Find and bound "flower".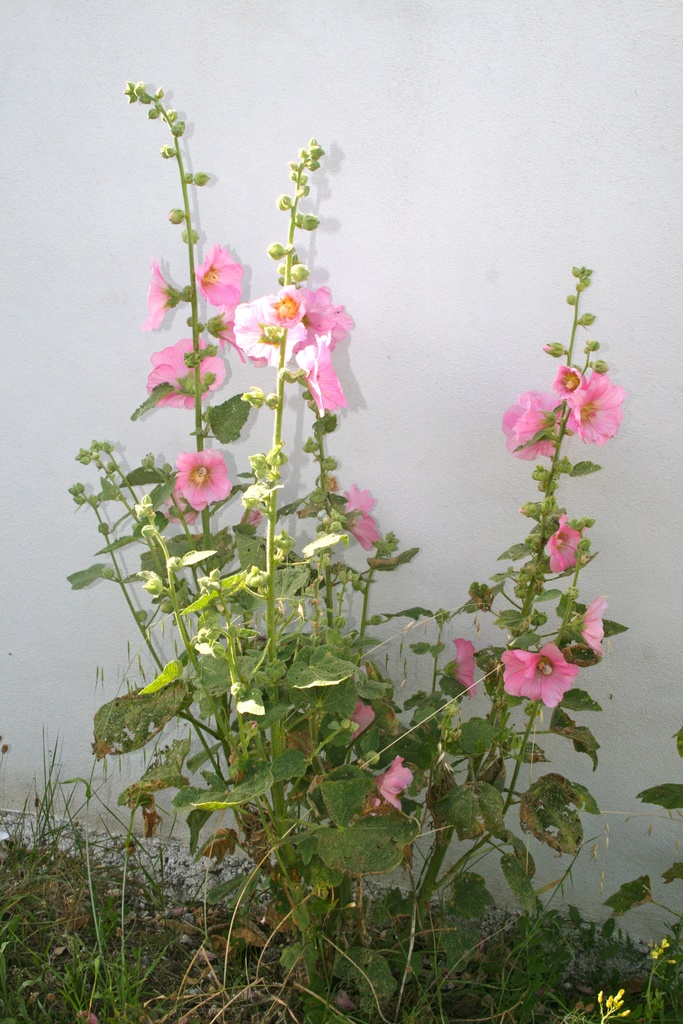
Bound: 547,516,580,569.
